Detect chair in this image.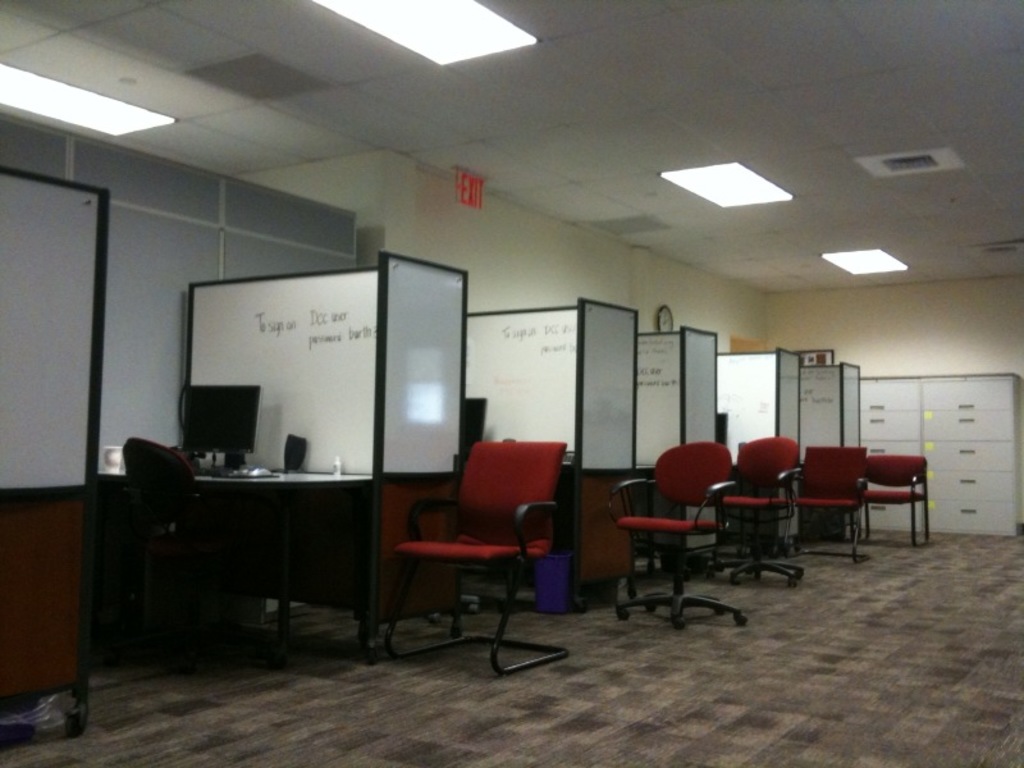
Detection: 864:452:933:547.
